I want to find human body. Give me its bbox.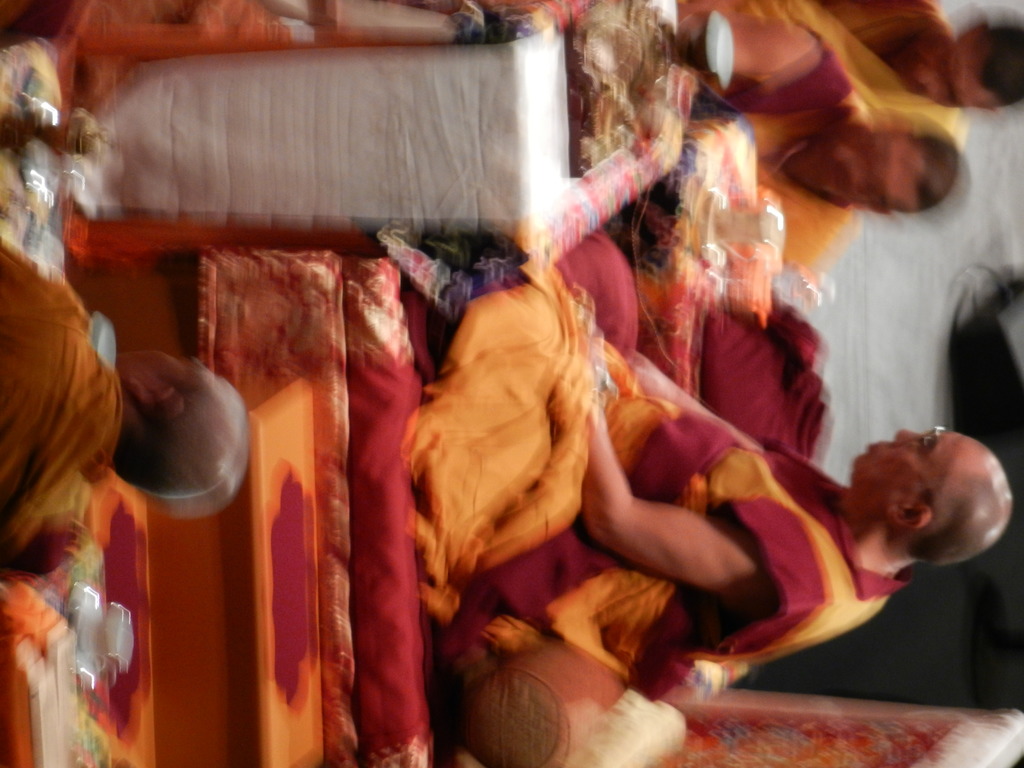
0 240 246 576.
